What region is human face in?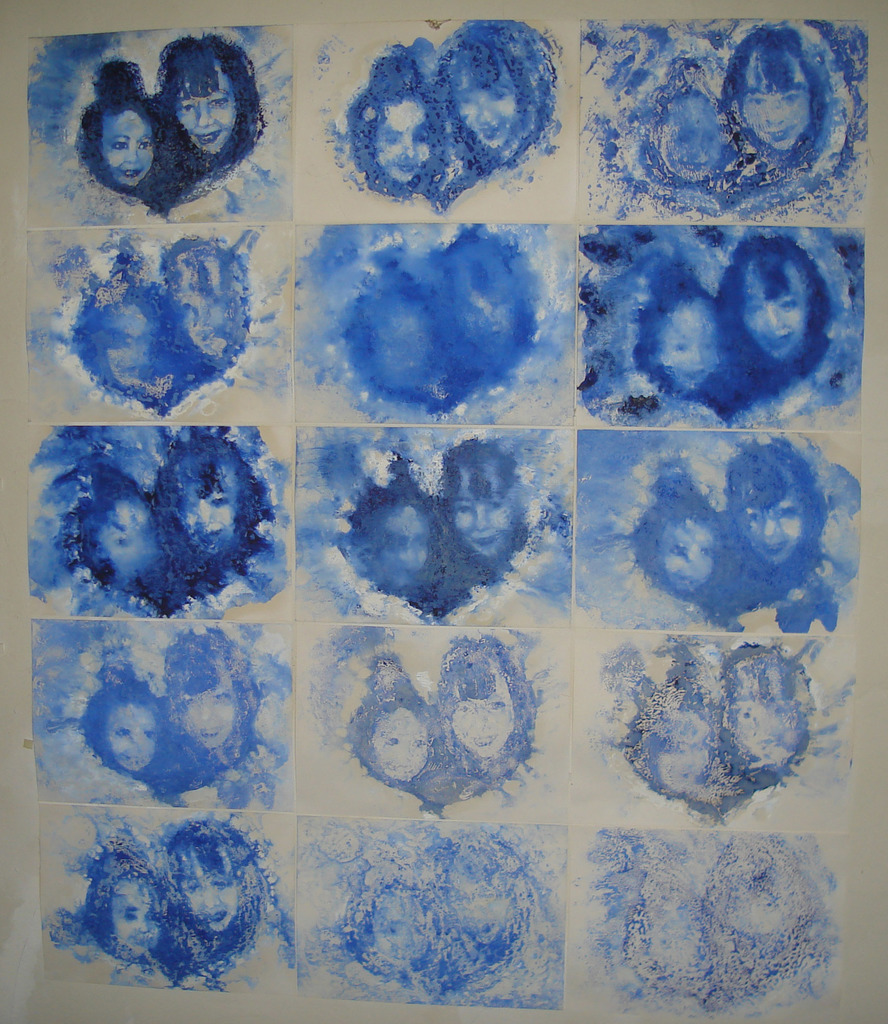
106/101/152/180.
